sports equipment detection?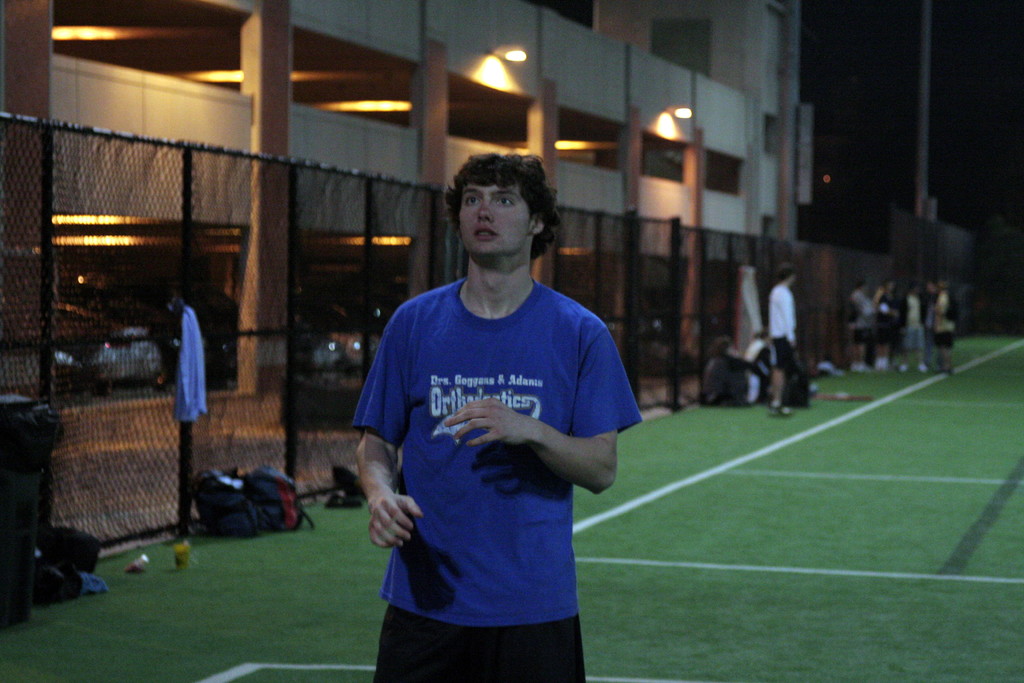
bbox(918, 365, 927, 374)
